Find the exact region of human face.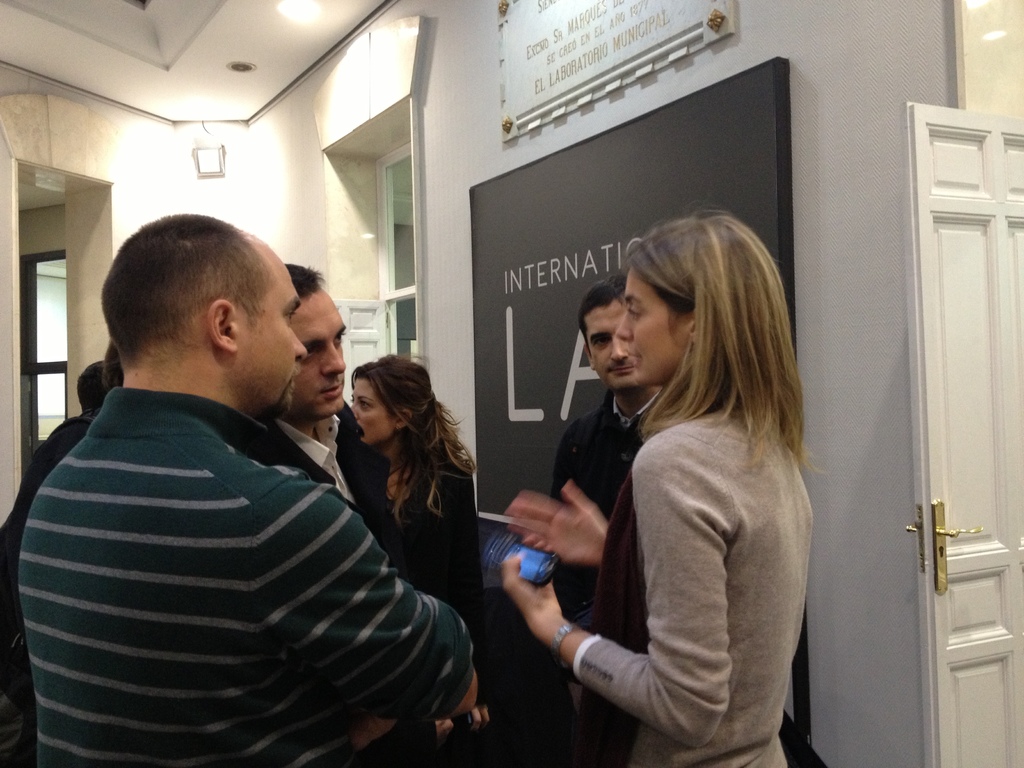
Exact region: <box>584,297,646,392</box>.
